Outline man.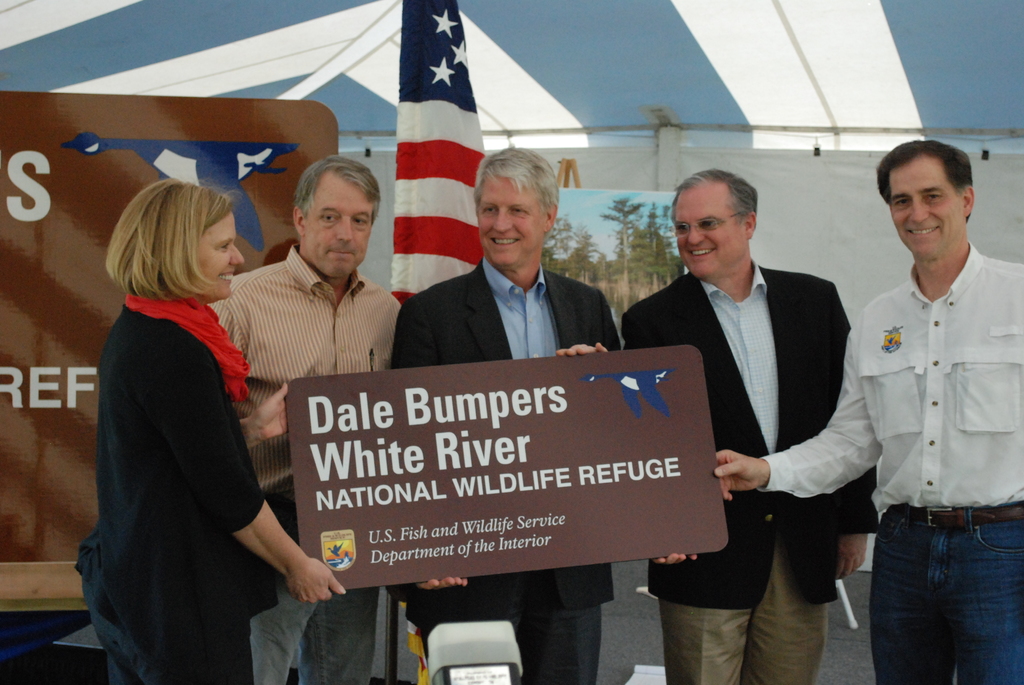
Outline: [x1=208, y1=155, x2=399, y2=684].
